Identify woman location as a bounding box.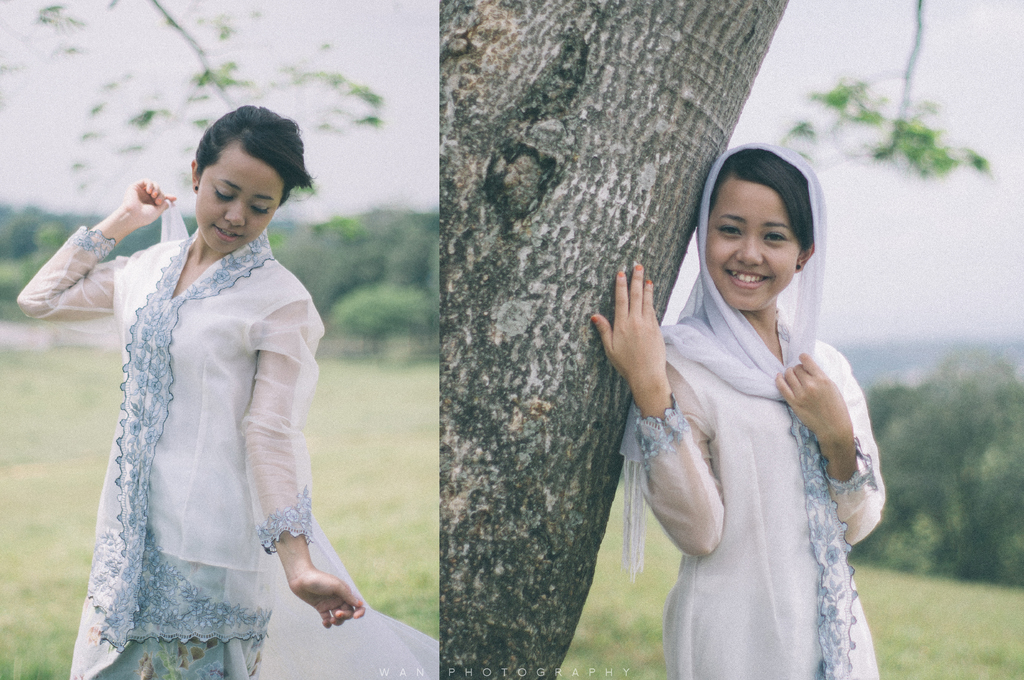
select_region(586, 138, 896, 679).
